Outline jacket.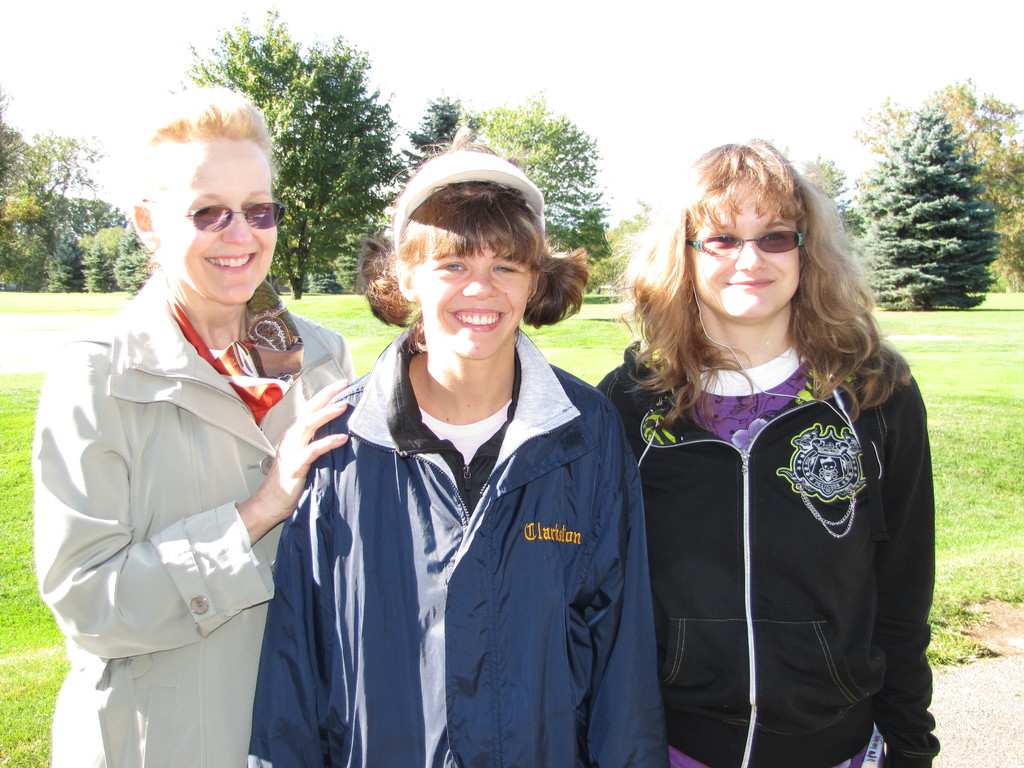
Outline: [29, 267, 360, 764].
